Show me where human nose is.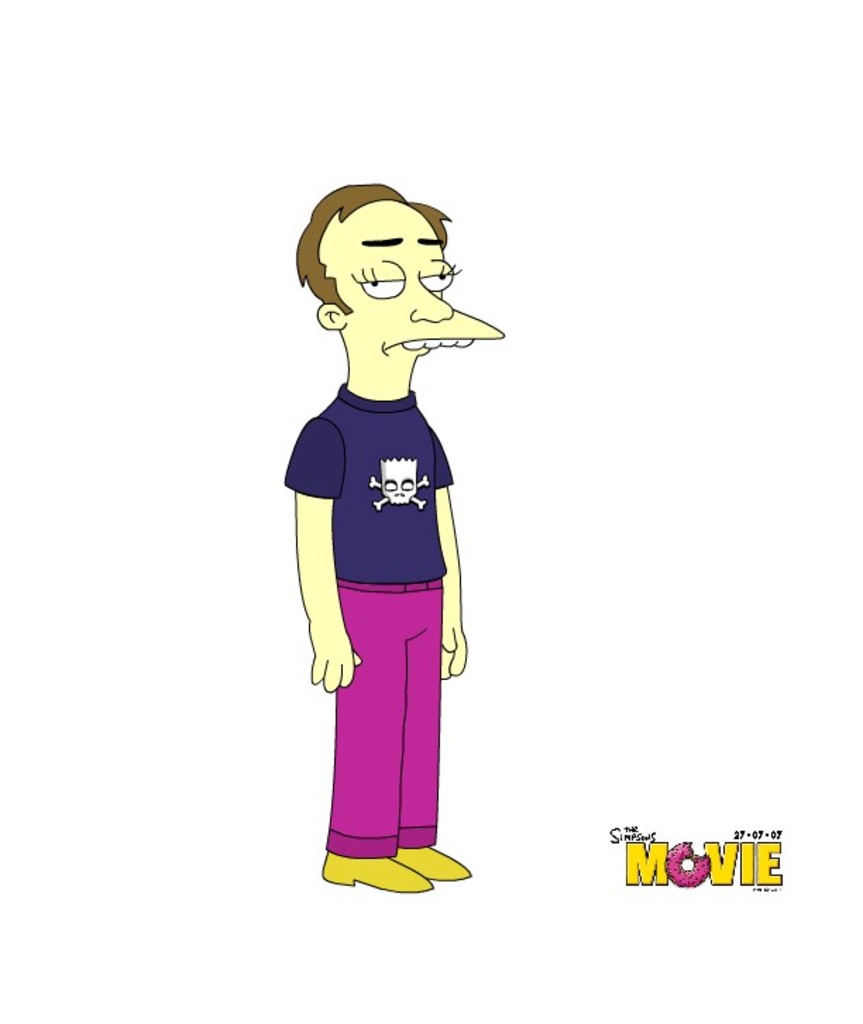
human nose is at <bbox>406, 284, 454, 323</bbox>.
